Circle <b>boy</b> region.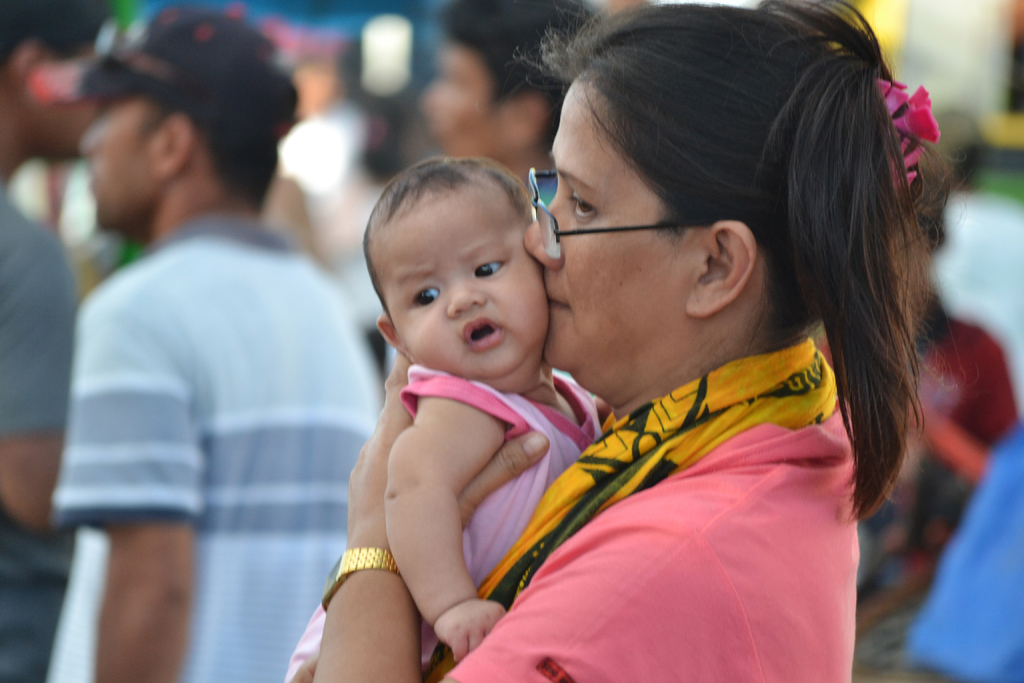
Region: bbox=(296, 149, 597, 654).
